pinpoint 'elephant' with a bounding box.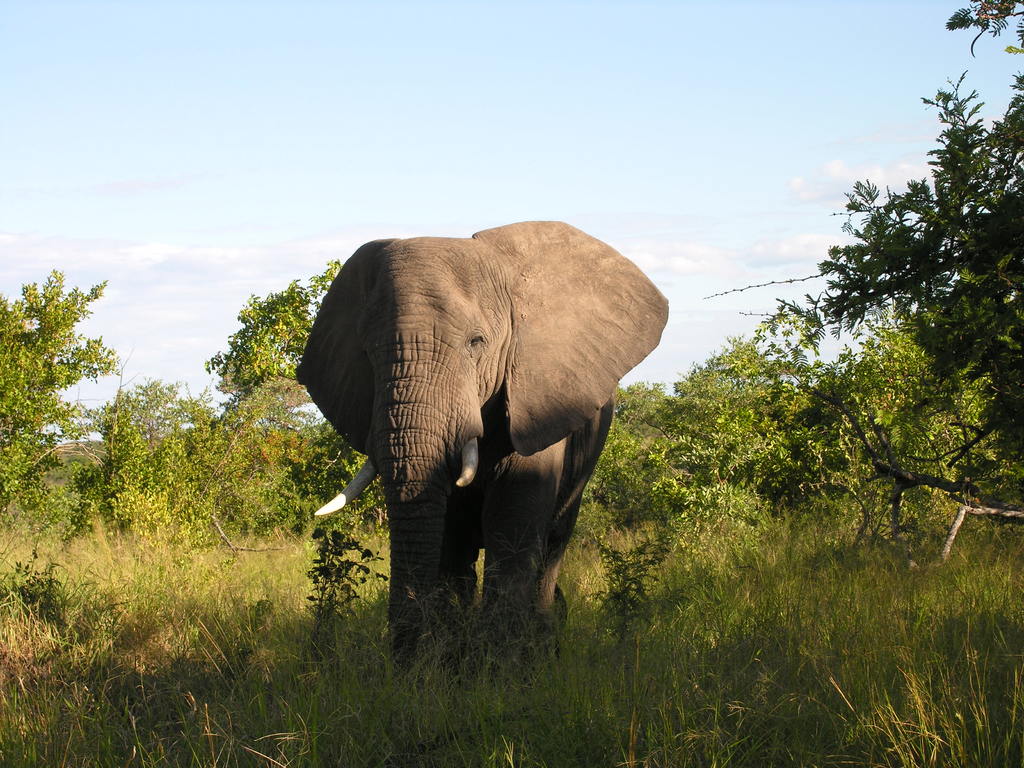
<bbox>296, 220, 668, 671</bbox>.
